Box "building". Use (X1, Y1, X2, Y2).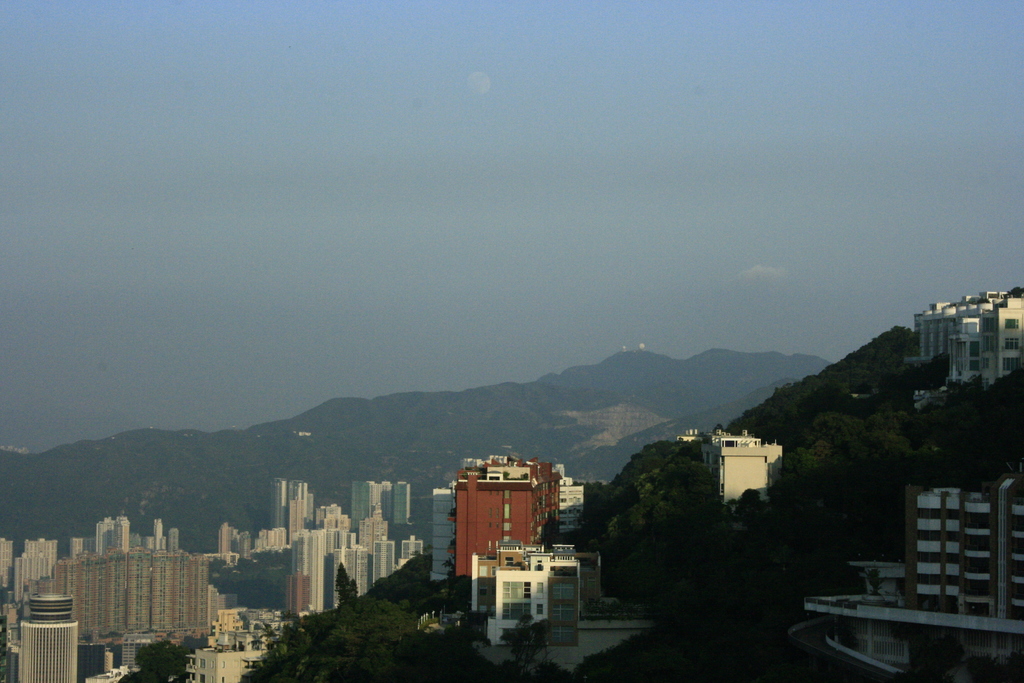
(472, 543, 577, 645).
